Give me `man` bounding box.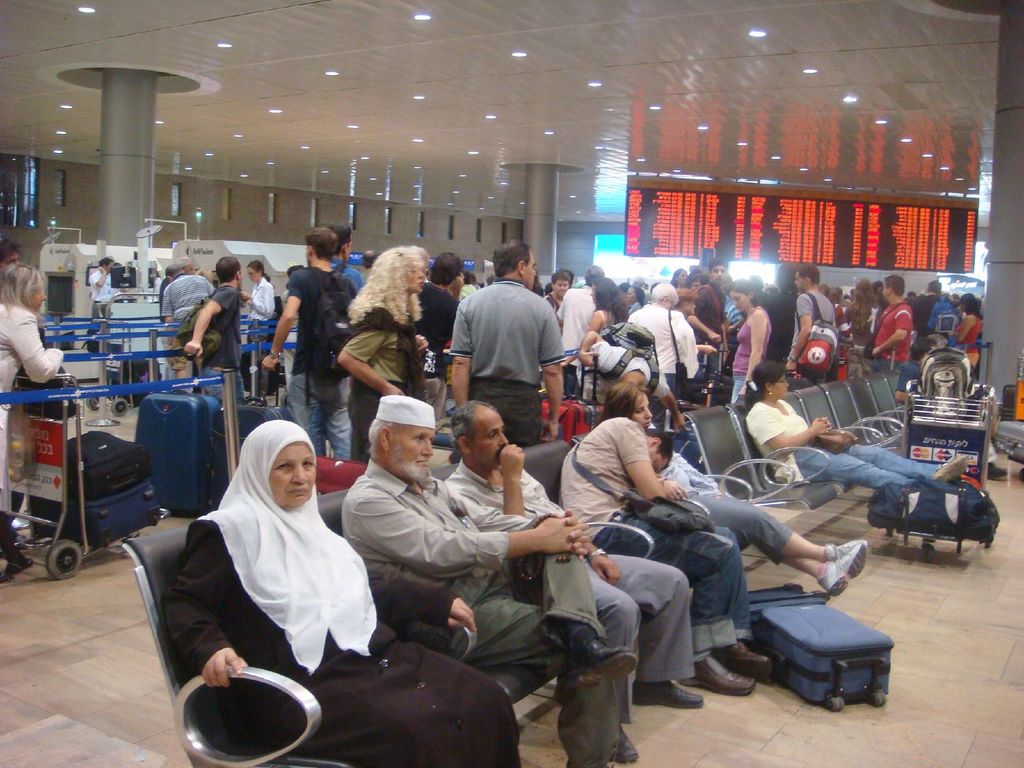
156,263,175,319.
